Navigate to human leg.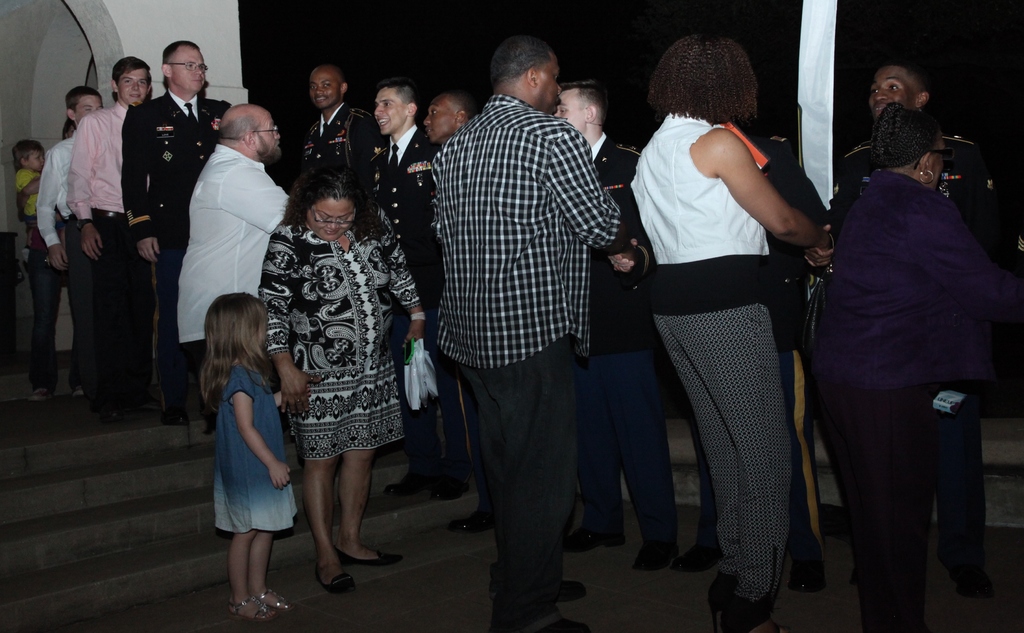
Navigation target: <box>194,339,204,429</box>.
